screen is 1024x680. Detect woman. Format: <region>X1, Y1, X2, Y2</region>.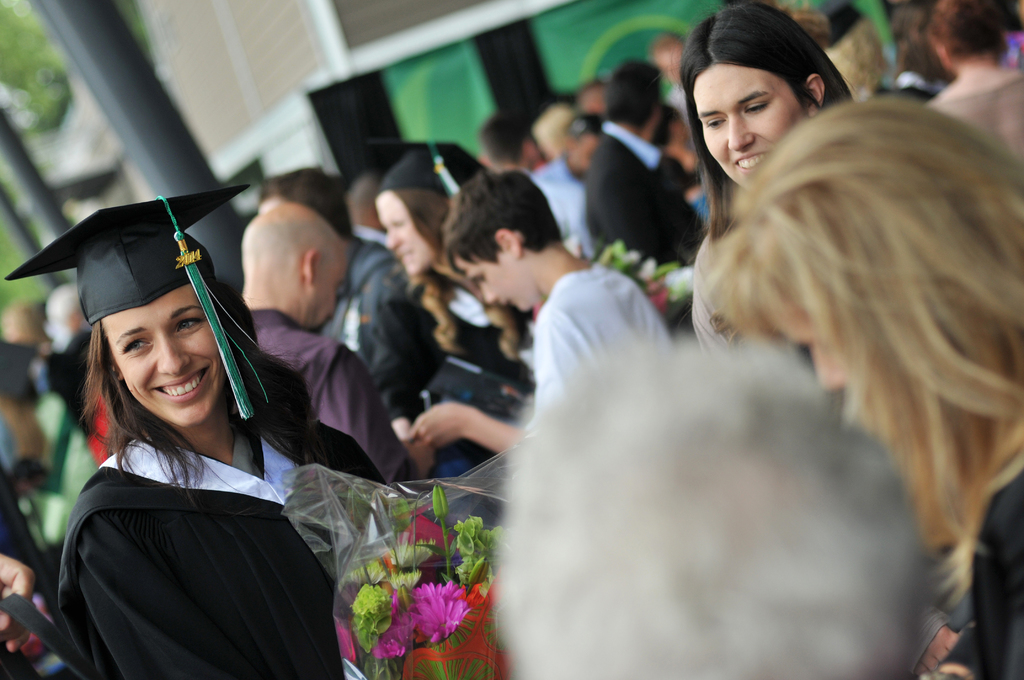
<region>681, 0, 852, 368</region>.
